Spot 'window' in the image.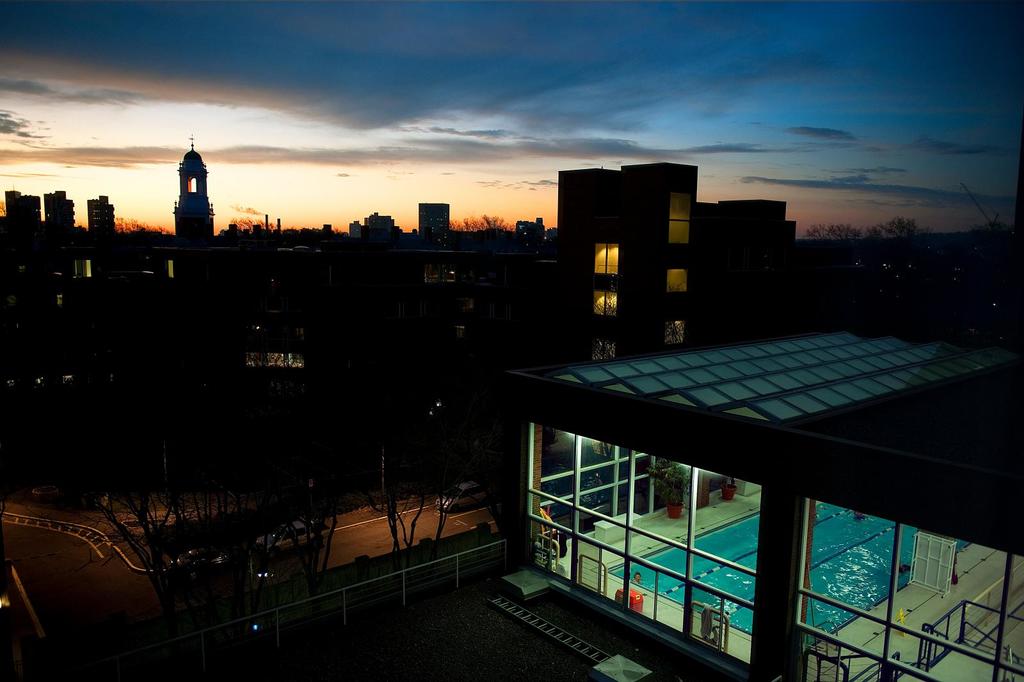
'window' found at (x1=588, y1=289, x2=621, y2=323).
